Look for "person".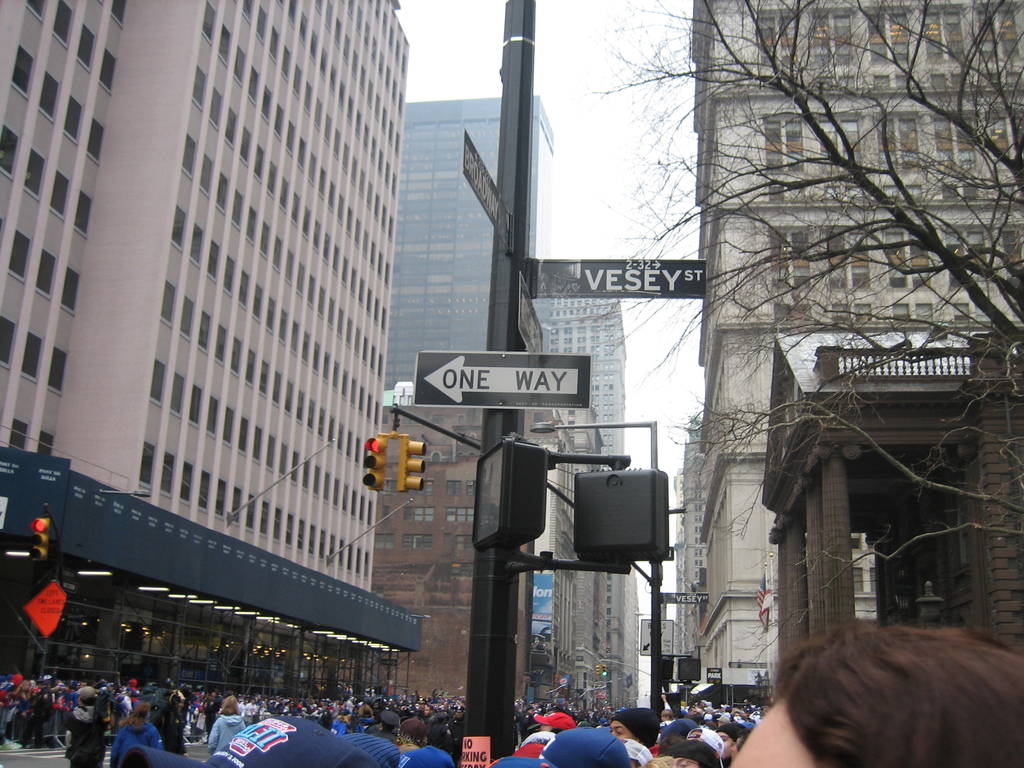
Found: (x1=666, y1=712, x2=699, y2=731).
